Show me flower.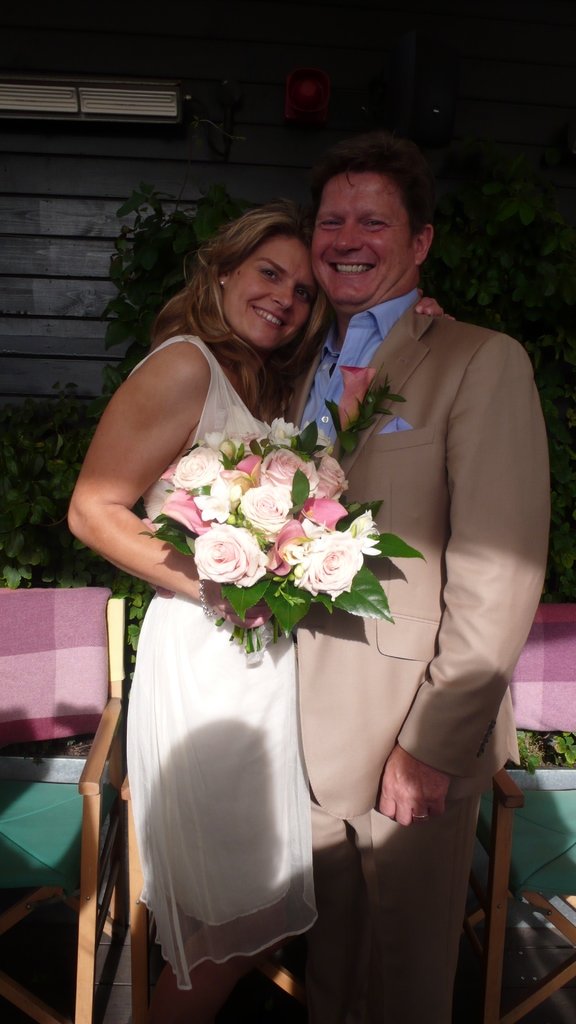
flower is here: left=278, top=510, right=367, bottom=594.
